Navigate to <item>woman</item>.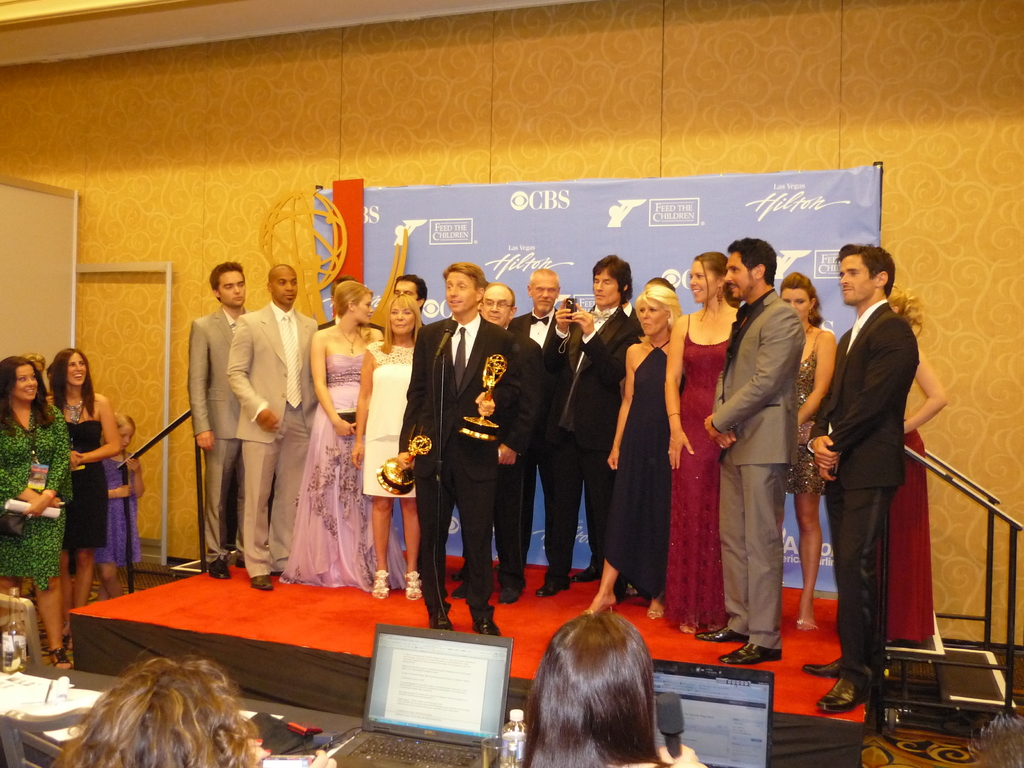
Navigation target: box(581, 284, 682, 621).
